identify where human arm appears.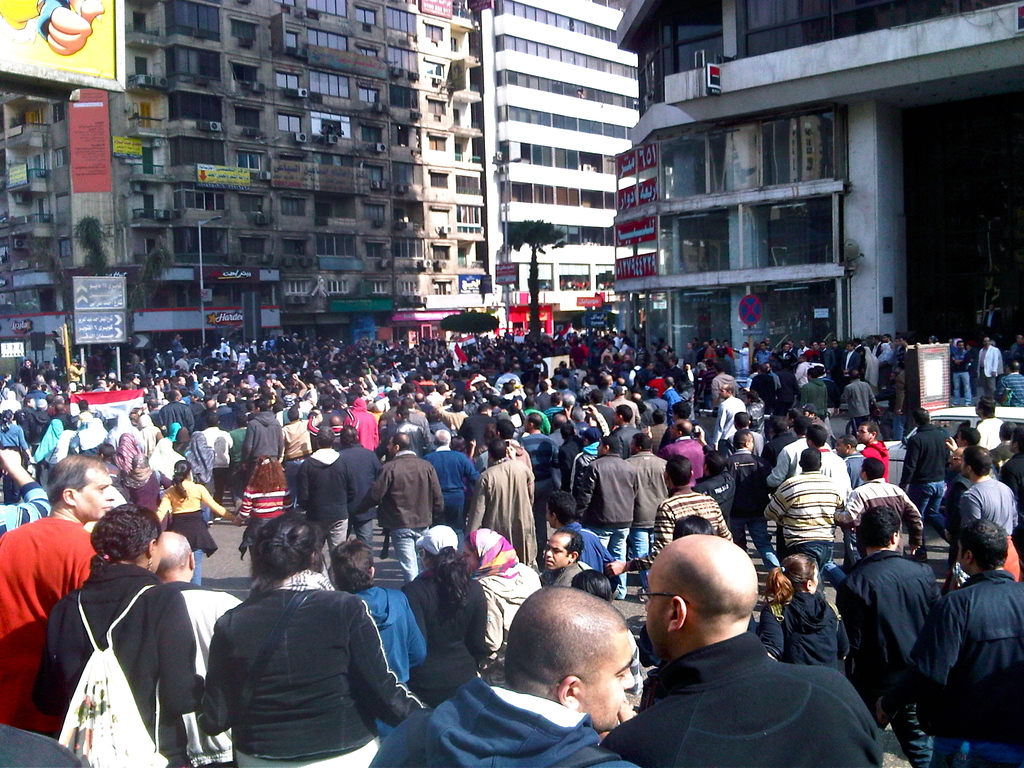
Appears at (0, 441, 57, 538).
